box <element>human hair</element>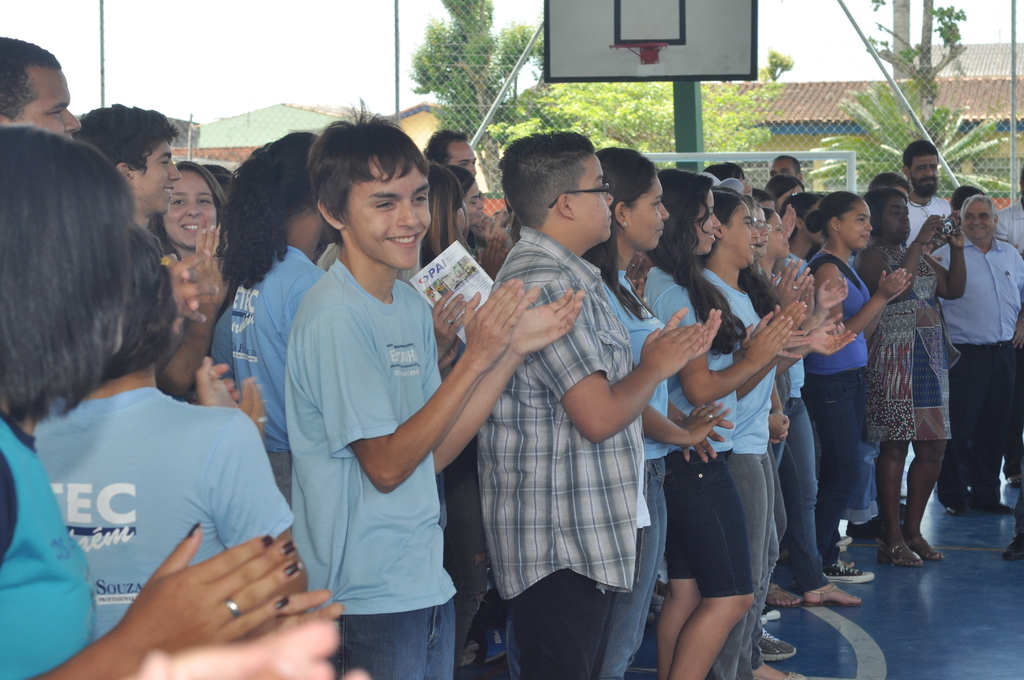
box=[714, 190, 741, 227]
